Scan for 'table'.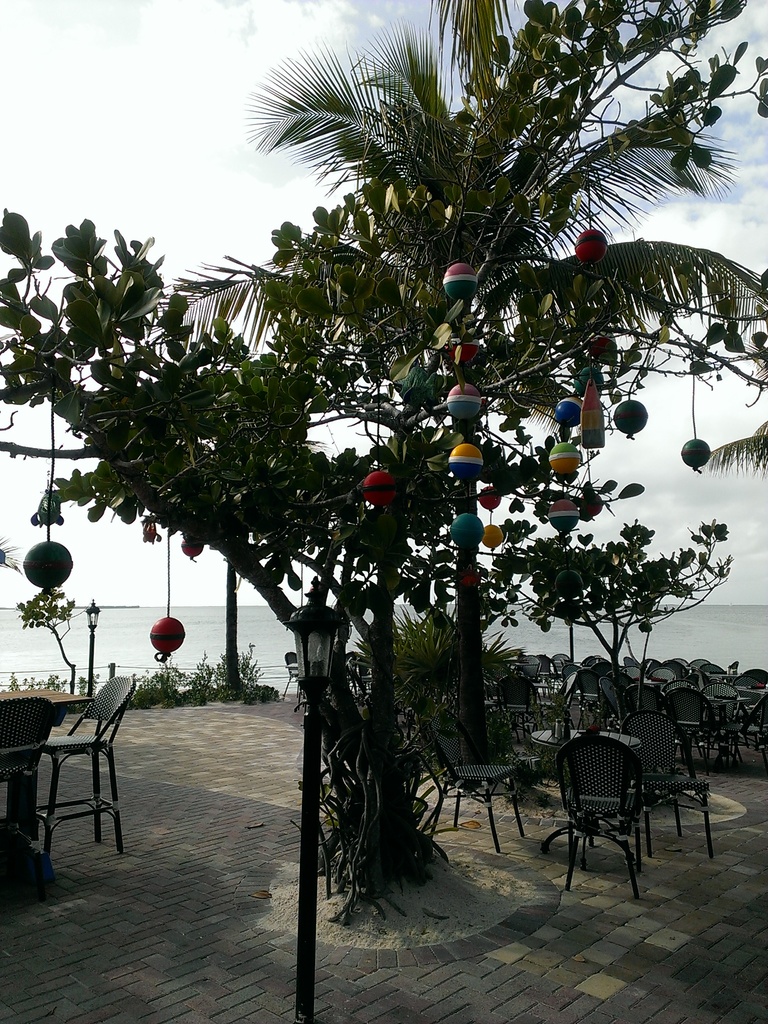
Scan result: pyautogui.locateOnScreen(523, 719, 644, 813).
